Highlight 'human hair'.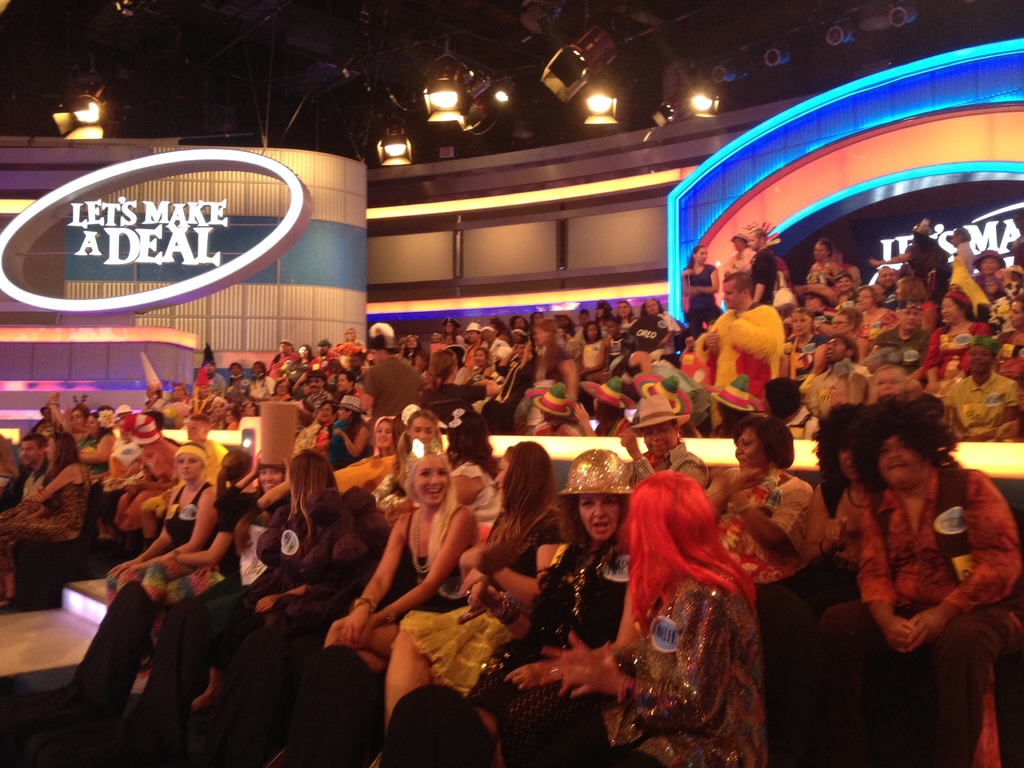
Highlighted region: select_region(841, 369, 867, 401).
